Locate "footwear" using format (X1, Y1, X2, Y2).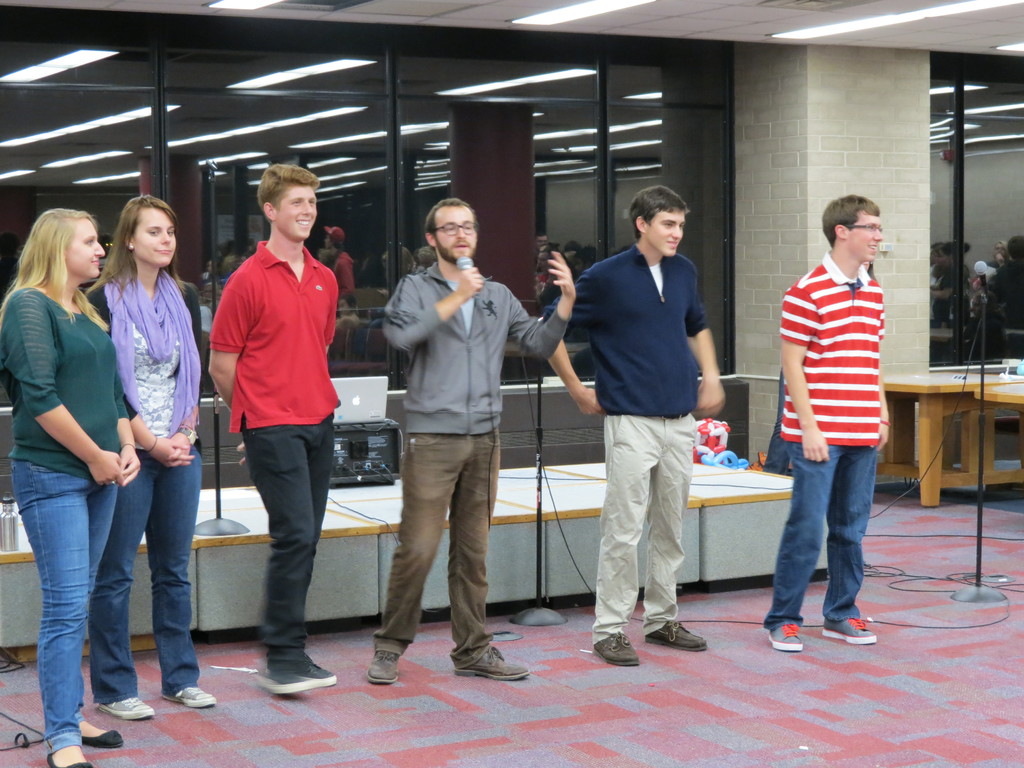
(47, 755, 96, 767).
